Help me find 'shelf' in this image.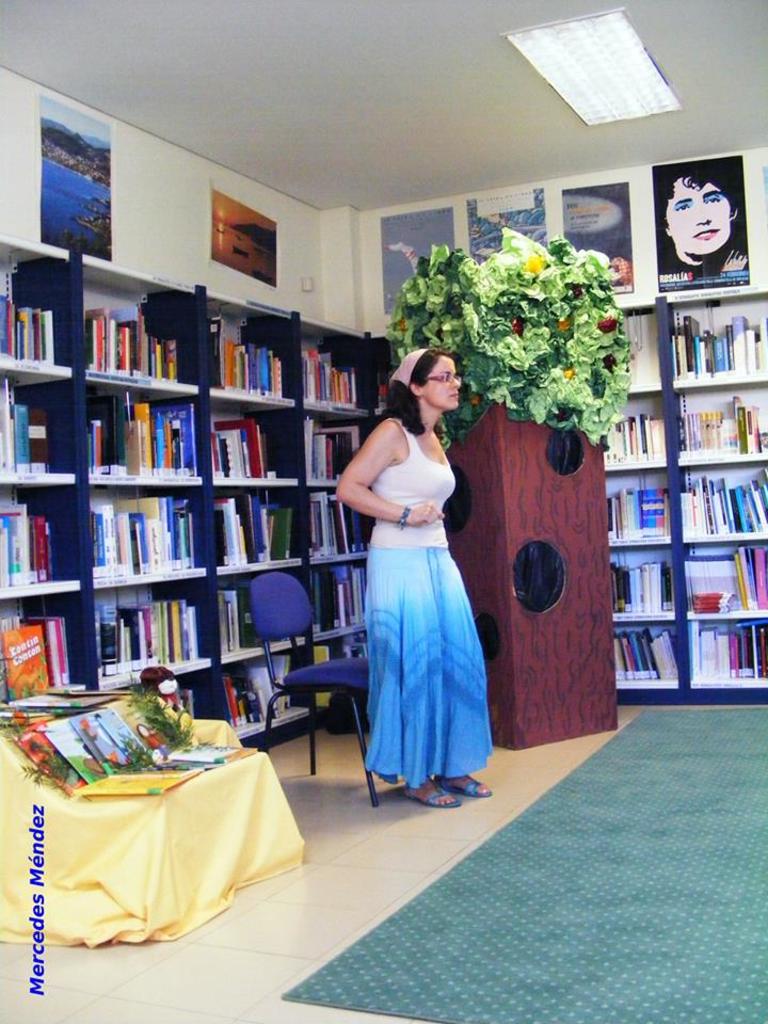
Found it: locate(215, 402, 301, 475).
